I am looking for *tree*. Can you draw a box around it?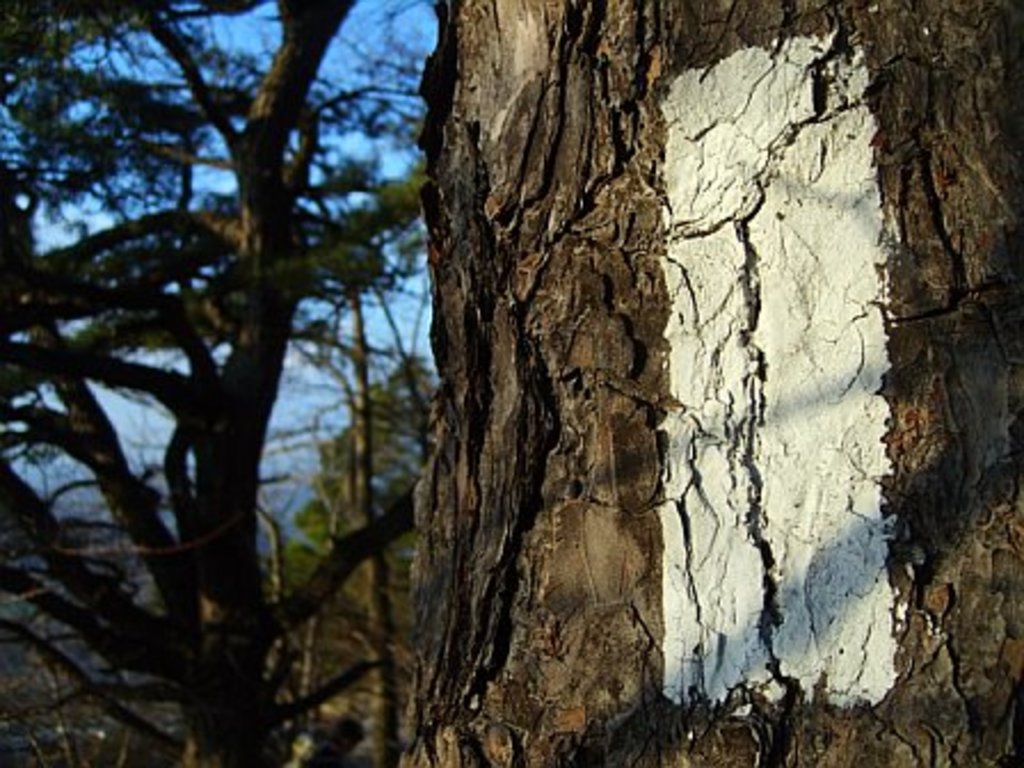
Sure, the bounding box is bbox(395, 0, 1022, 766).
